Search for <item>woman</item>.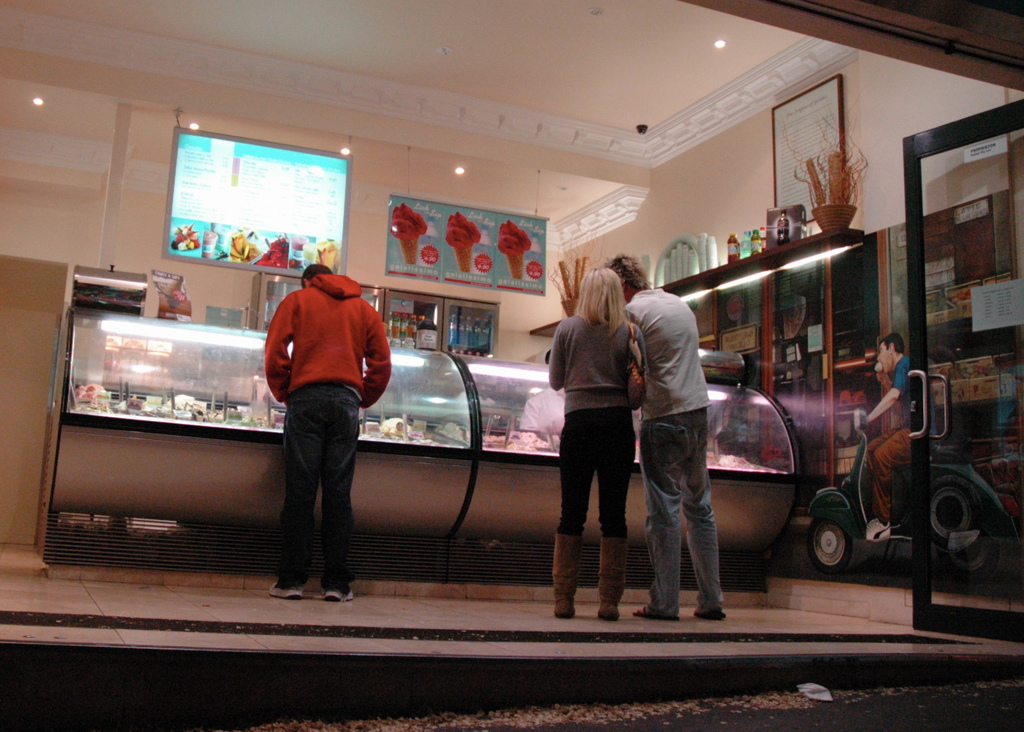
Found at (x1=549, y1=259, x2=660, y2=616).
